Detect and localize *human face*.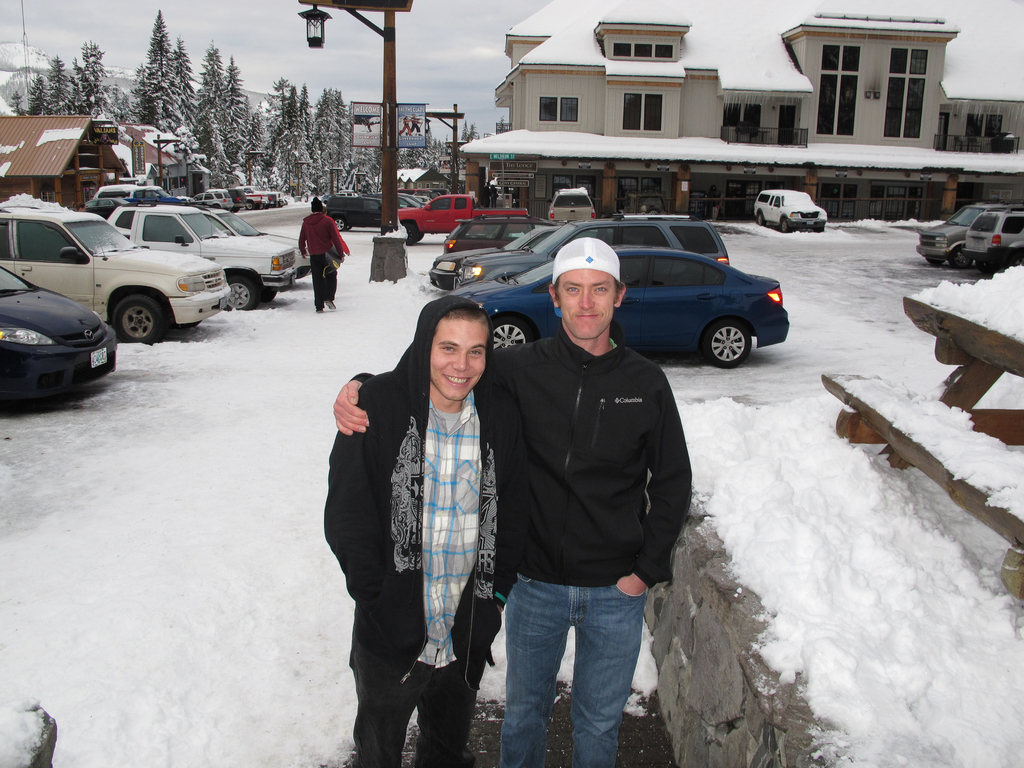
Localized at {"x1": 431, "y1": 316, "x2": 484, "y2": 401}.
